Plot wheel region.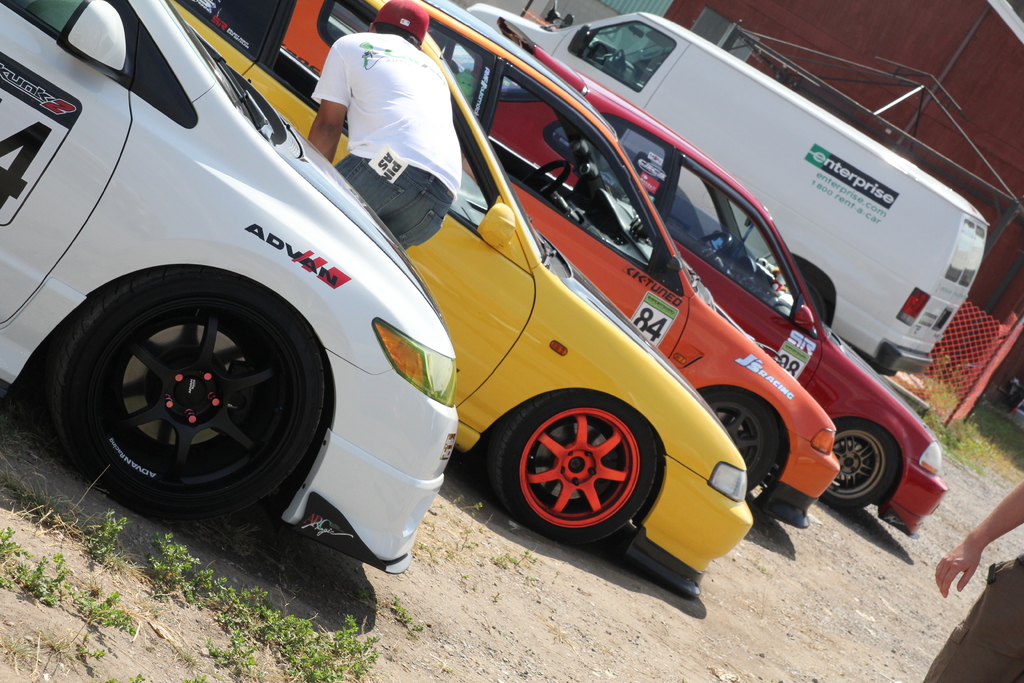
Plotted at detection(525, 158, 571, 195).
